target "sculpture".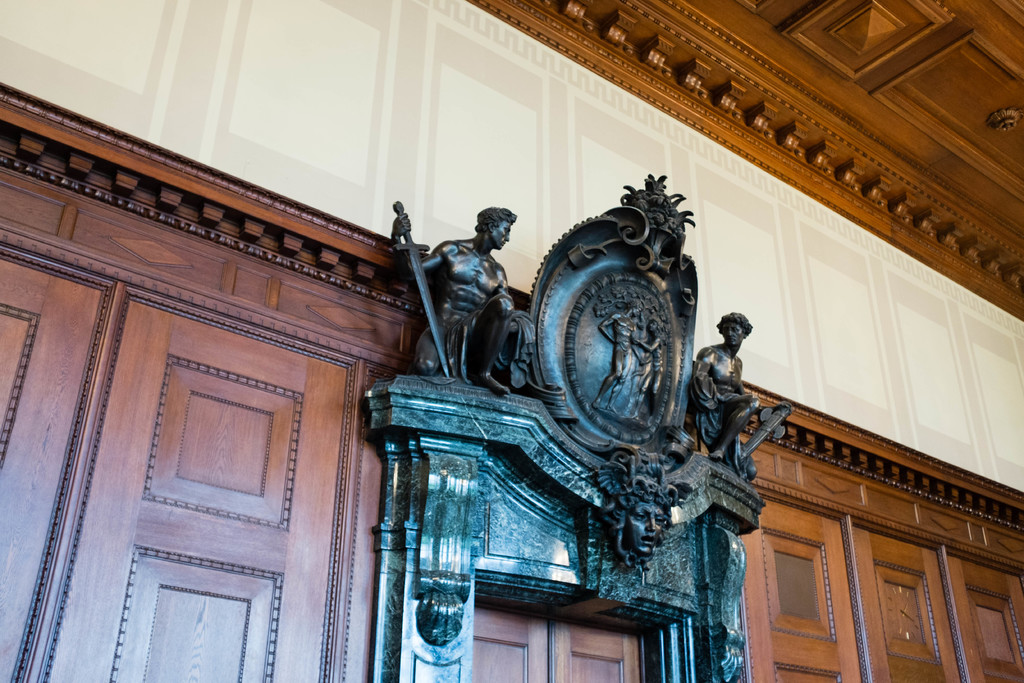
Target region: 682 291 794 487.
